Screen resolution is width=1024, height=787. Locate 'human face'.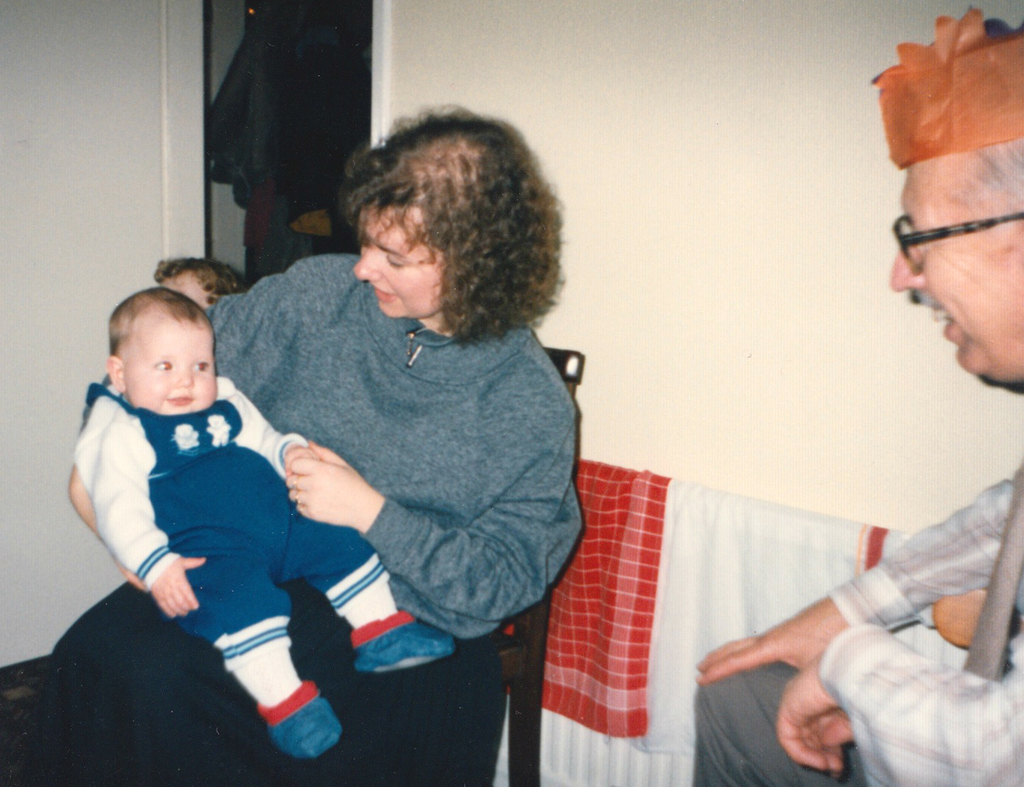
Rect(893, 148, 1023, 371).
